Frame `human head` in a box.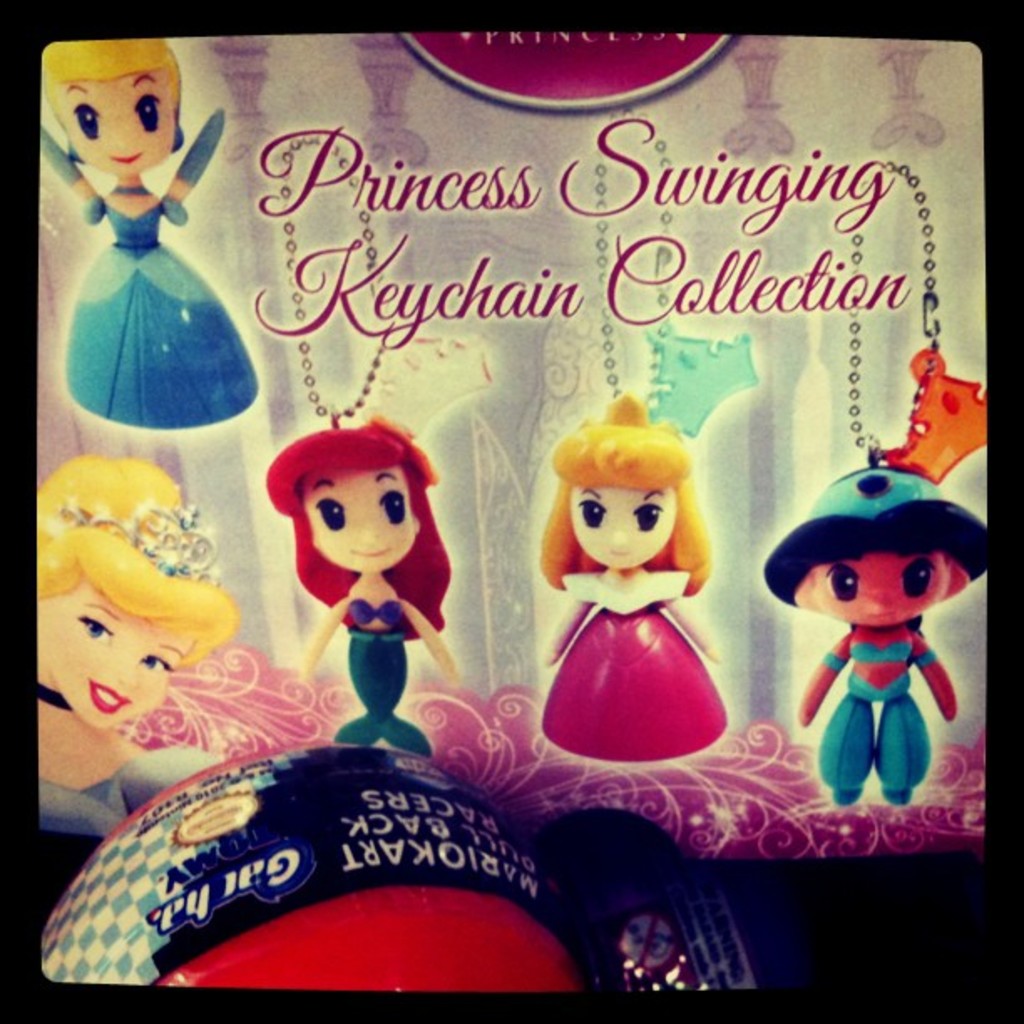
box(269, 420, 447, 609).
